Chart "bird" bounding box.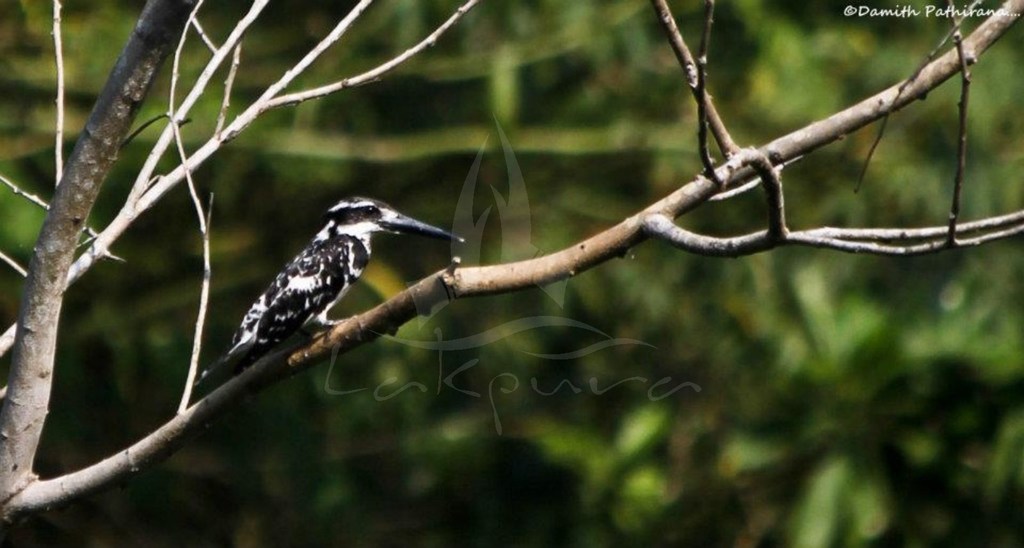
Charted: region(202, 199, 440, 374).
